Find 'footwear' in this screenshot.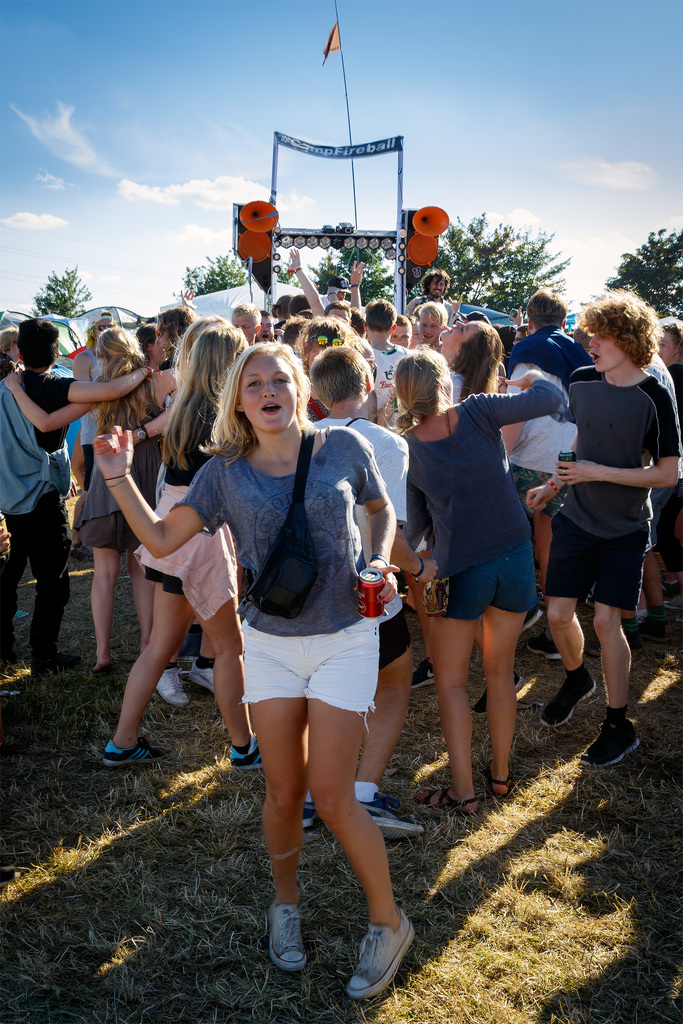
The bounding box for 'footwear' is BBox(347, 791, 415, 847).
